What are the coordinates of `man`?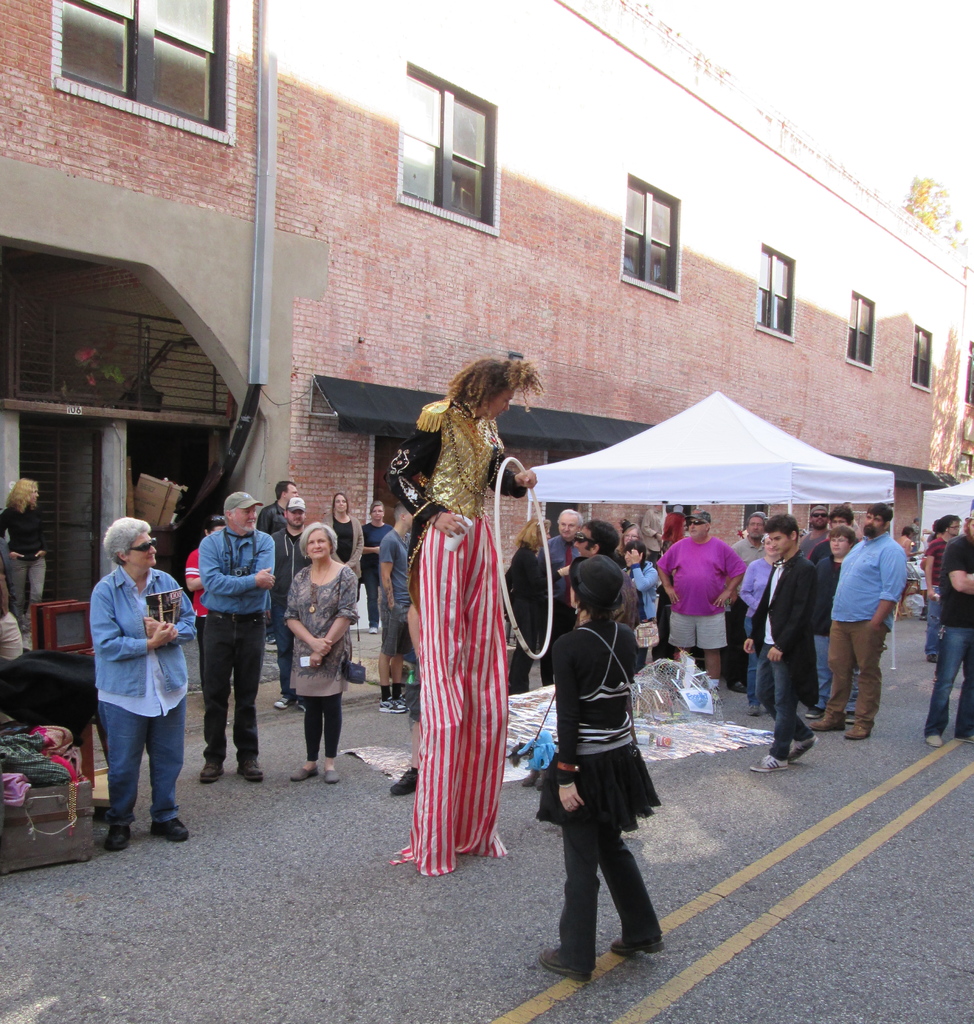
<region>533, 506, 590, 682</region>.
